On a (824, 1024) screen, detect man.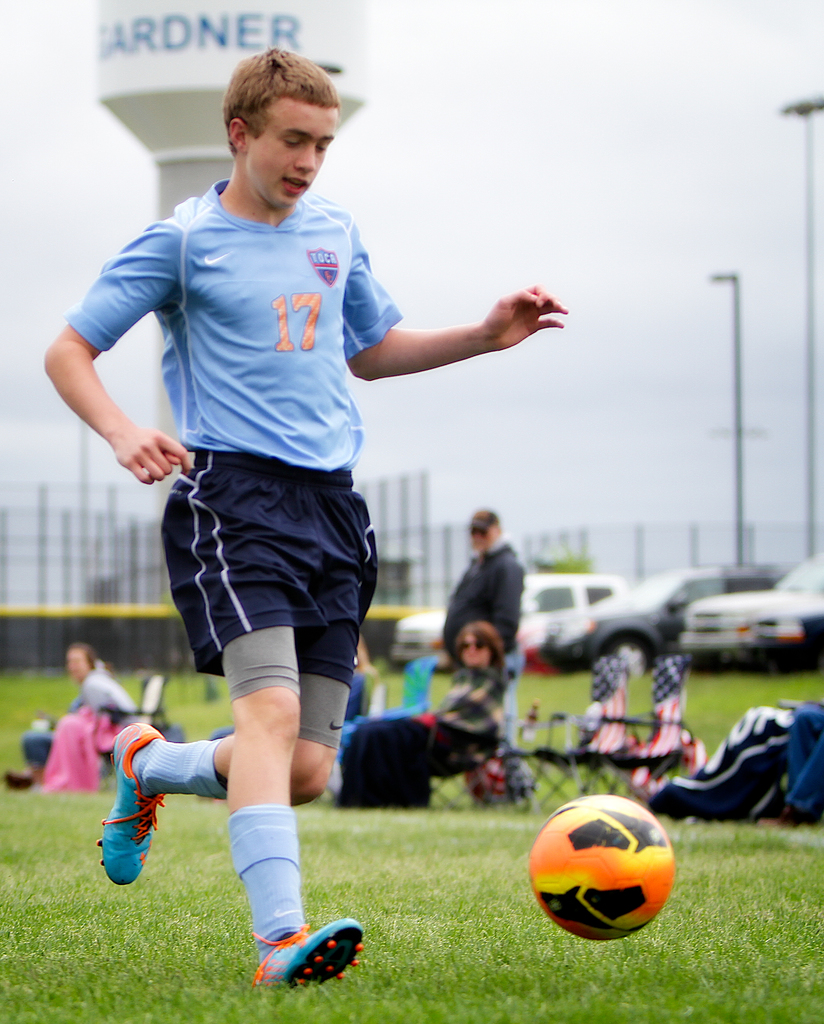
{"x1": 65, "y1": 54, "x2": 544, "y2": 957}.
